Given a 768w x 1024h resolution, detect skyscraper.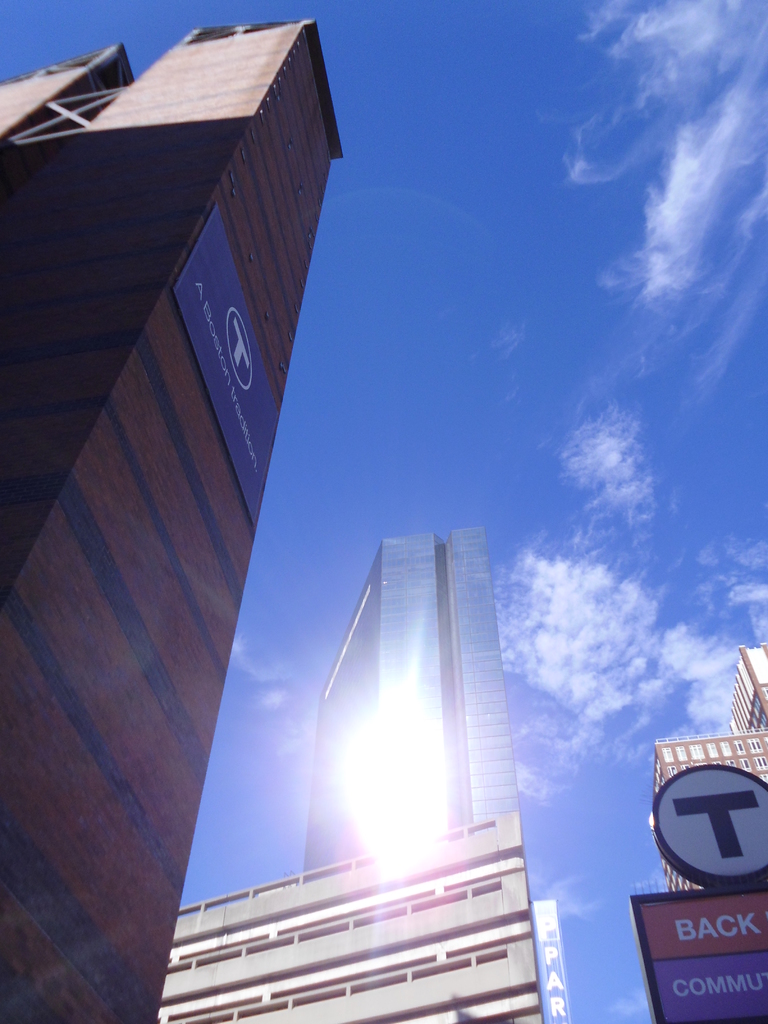
{"x1": 292, "y1": 522, "x2": 527, "y2": 884}.
